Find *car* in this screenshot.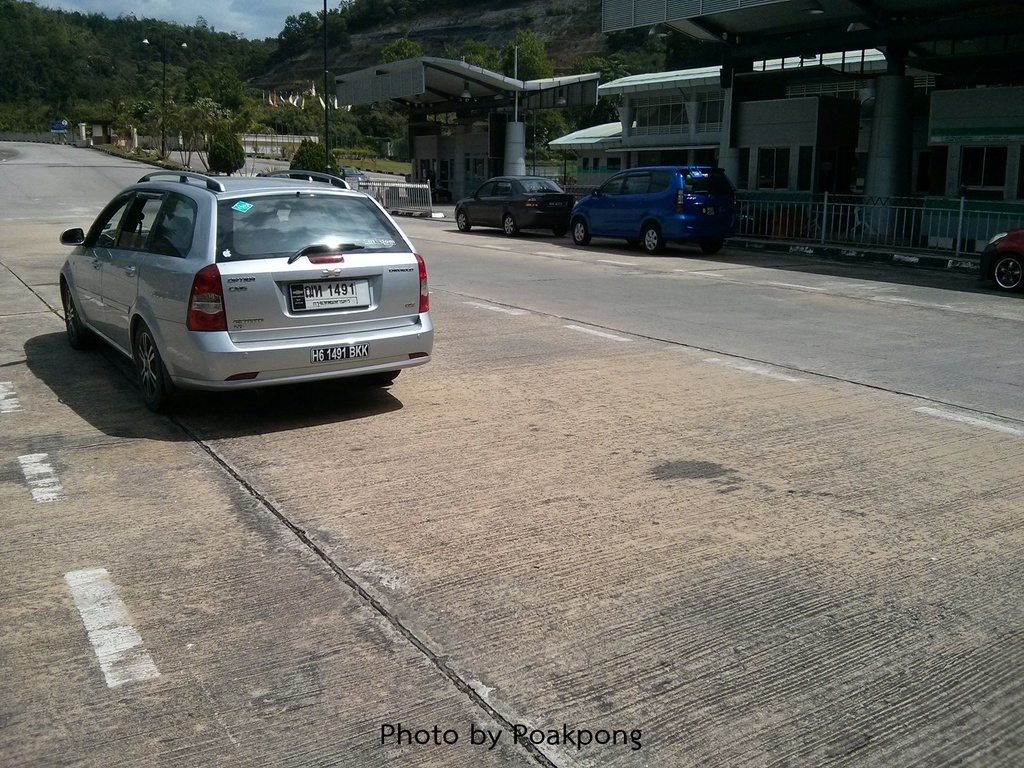
The bounding box for *car* is region(57, 168, 431, 412).
